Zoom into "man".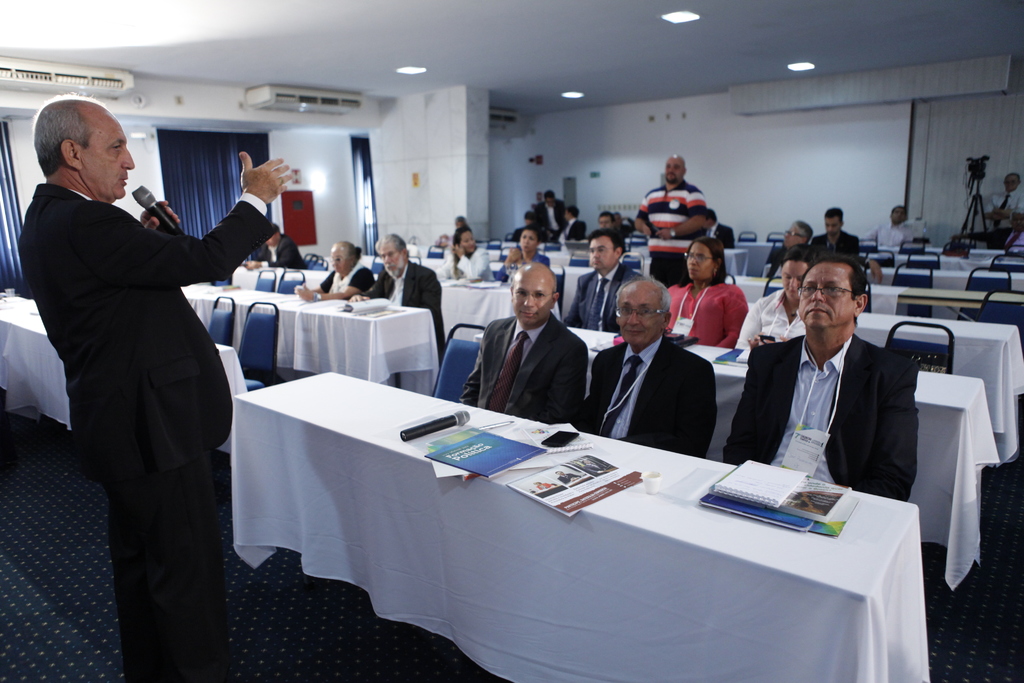
Zoom target: crop(564, 227, 643, 332).
